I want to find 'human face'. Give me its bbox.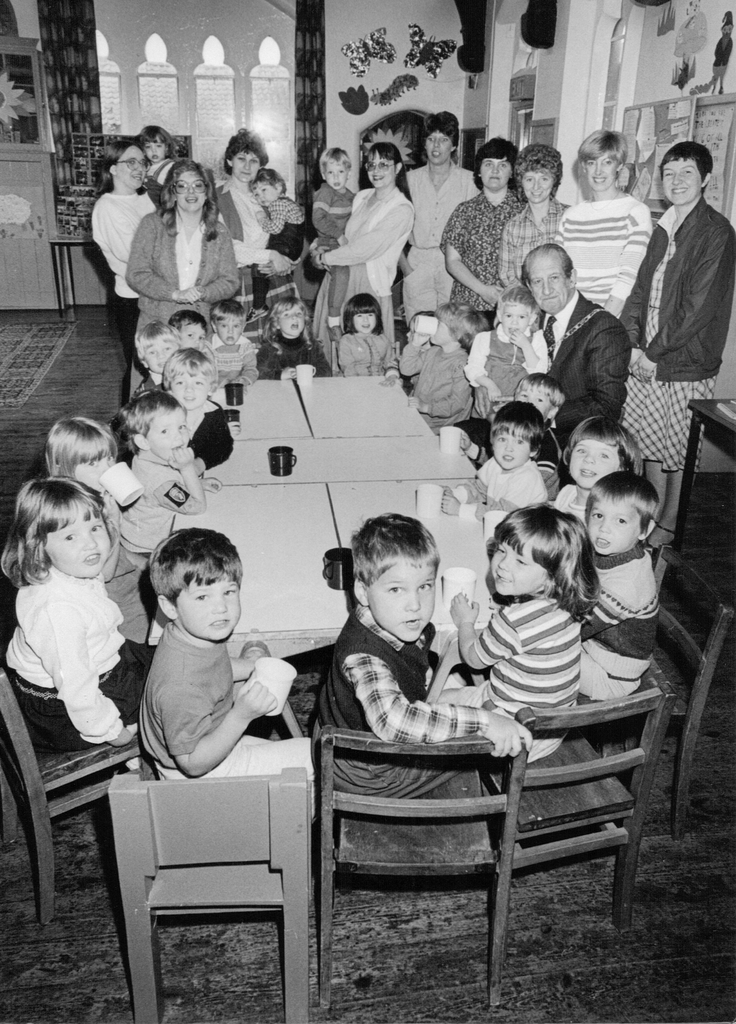
{"x1": 368, "y1": 562, "x2": 435, "y2": 643}.
